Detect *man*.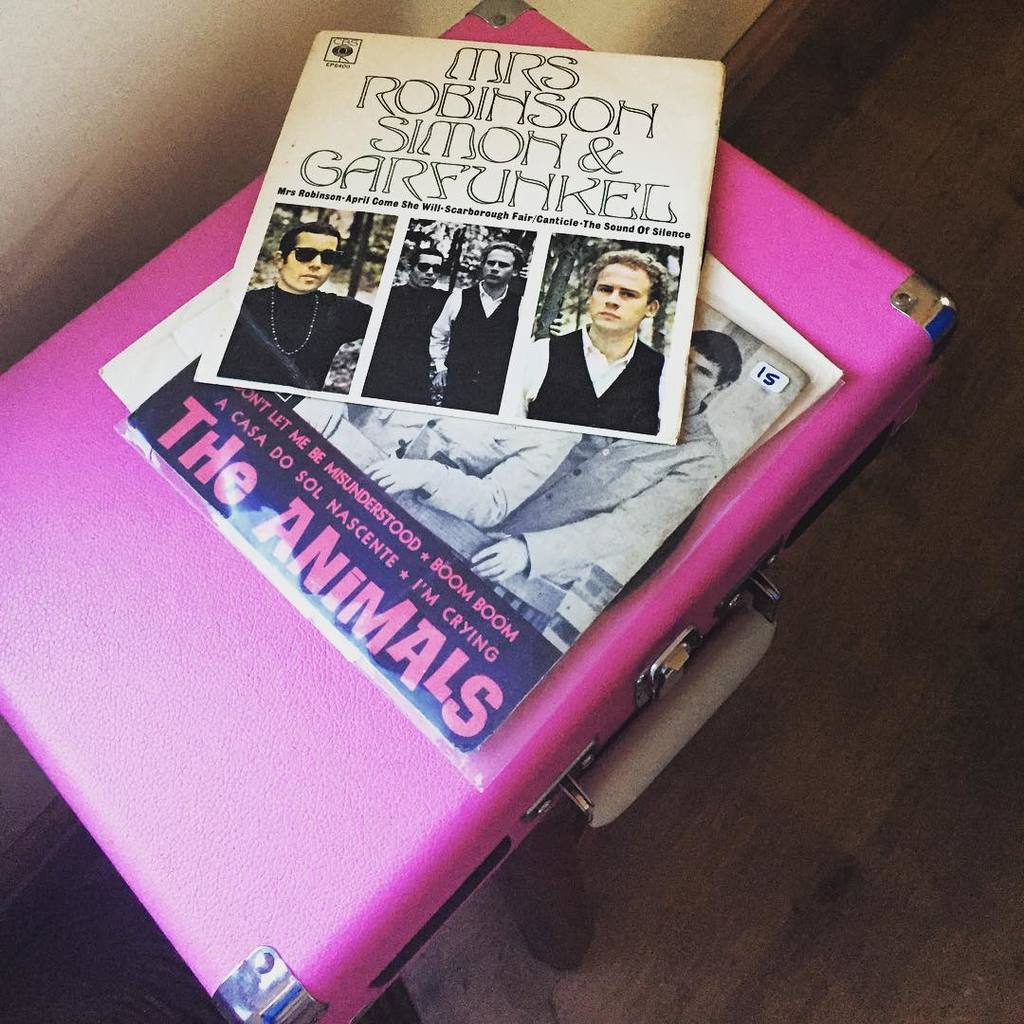
Detected at [left=357, top=249, right=452, bottom=404].
